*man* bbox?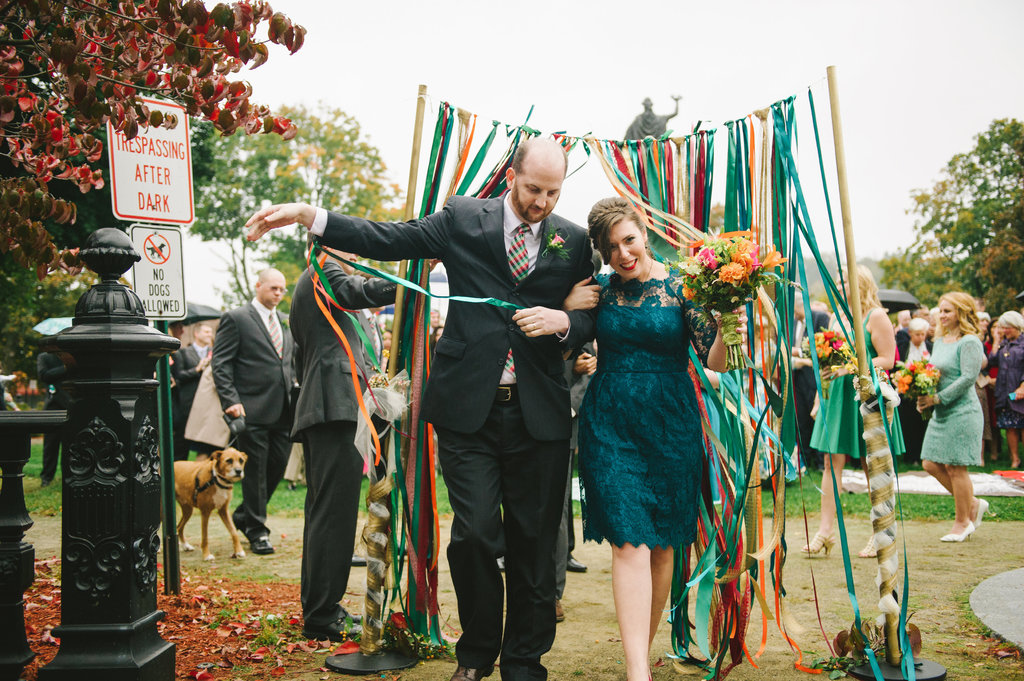
(left=211, top=265, right=300, bottom=556)
